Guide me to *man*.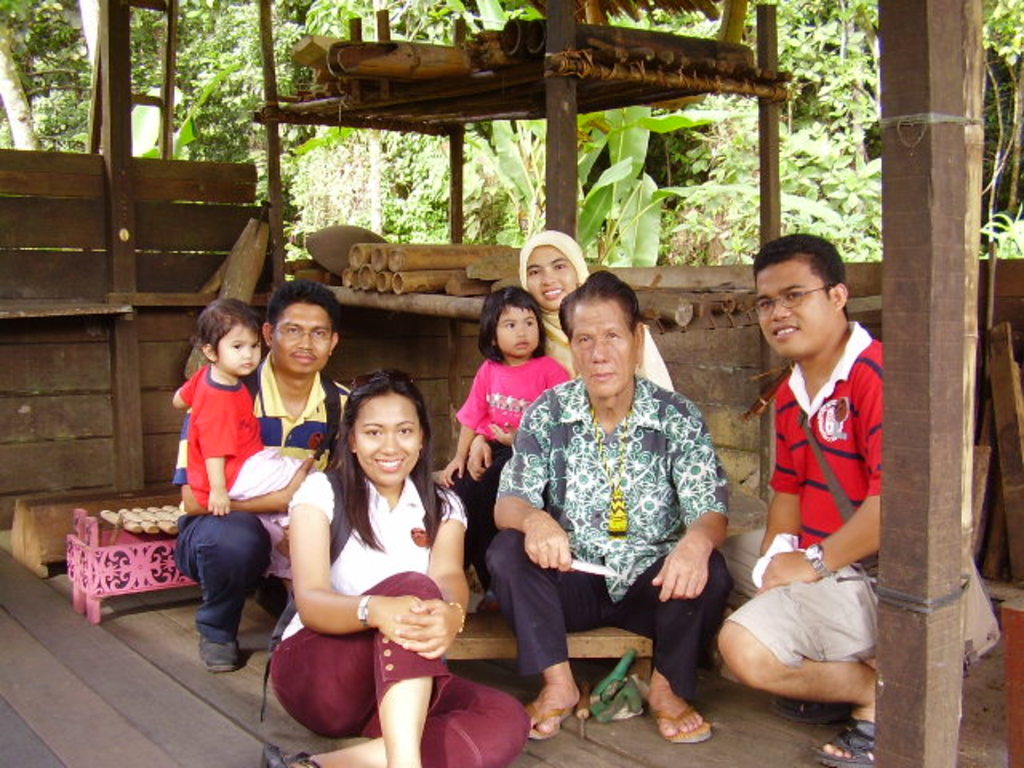
Guidance: crop(488, 262, 731, 742).
